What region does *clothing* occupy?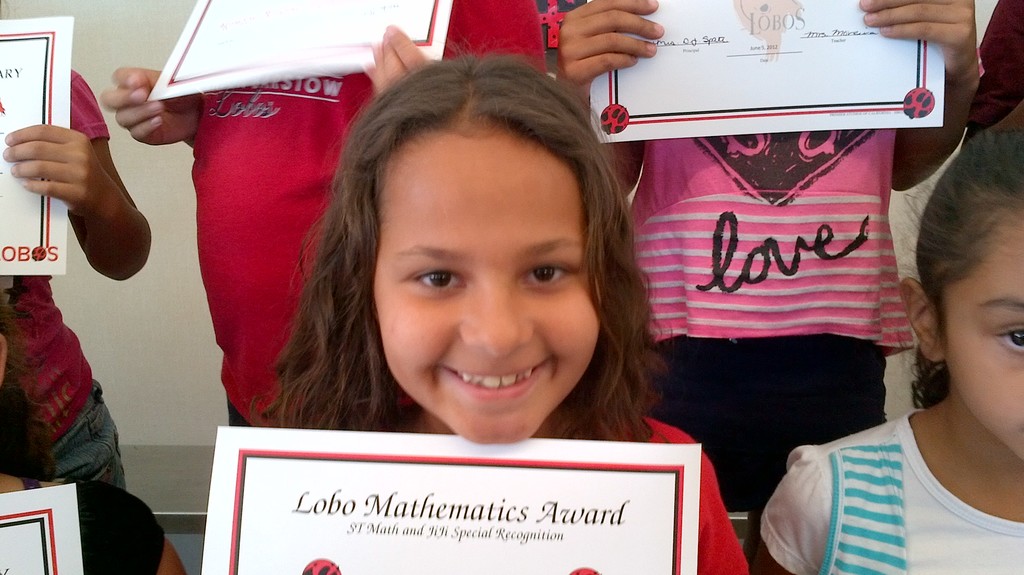
bbox(0, 68, 124, 485).
